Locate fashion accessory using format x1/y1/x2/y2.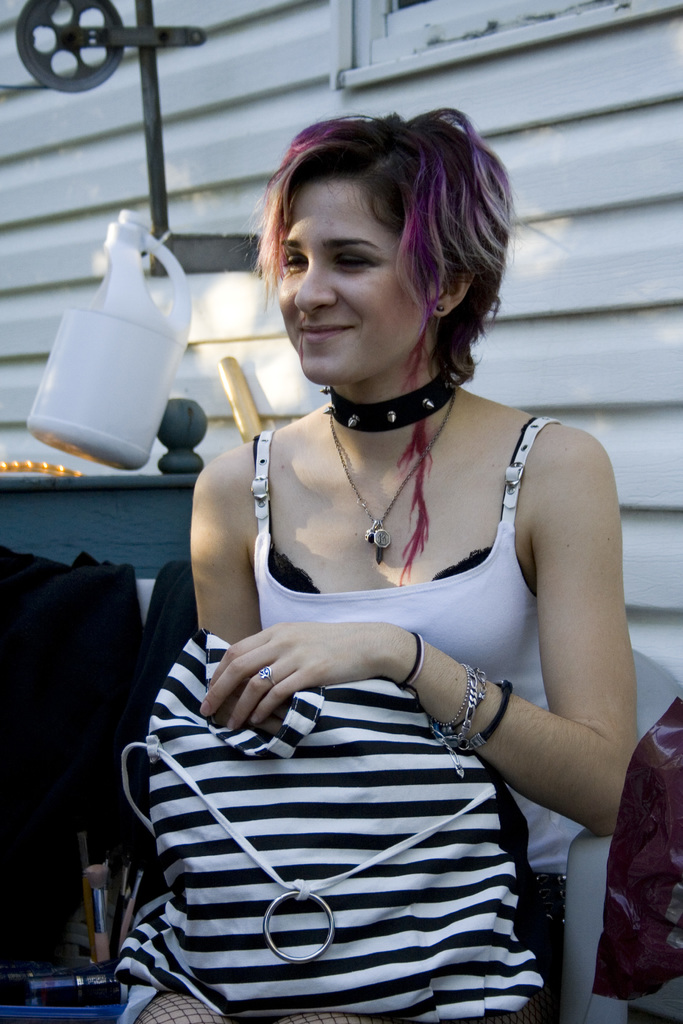
253/666/277/689.
